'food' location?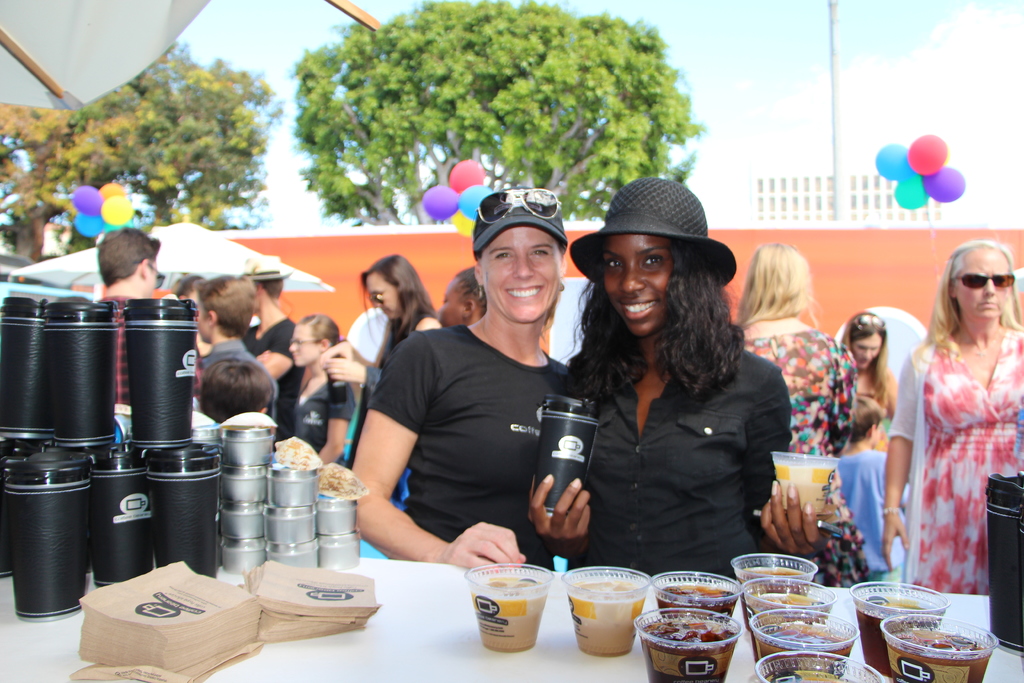
<box>658,586,743,627</box>
